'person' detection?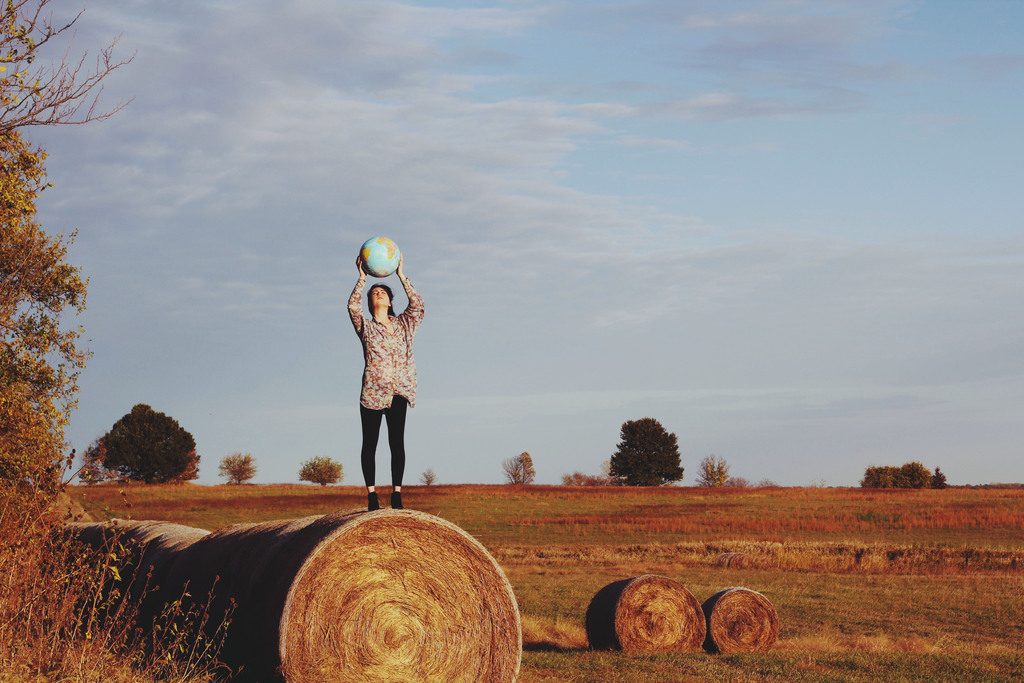
[x1=348, y1=254, x2=429, y2=516]
